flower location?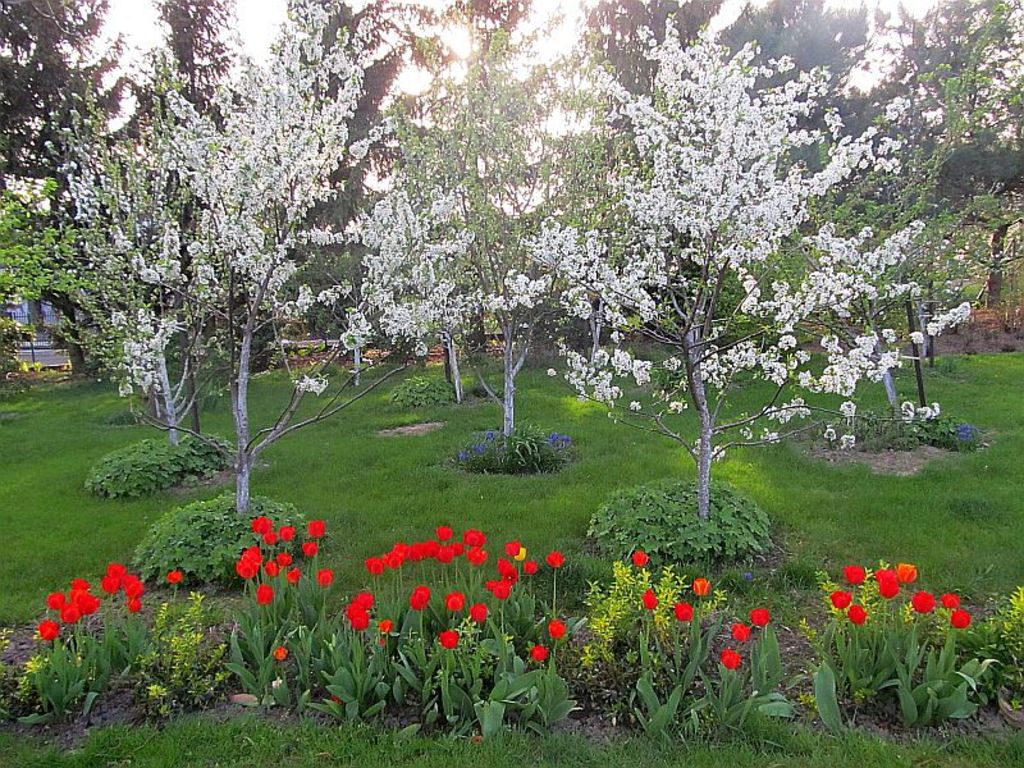
549,617,570,637
